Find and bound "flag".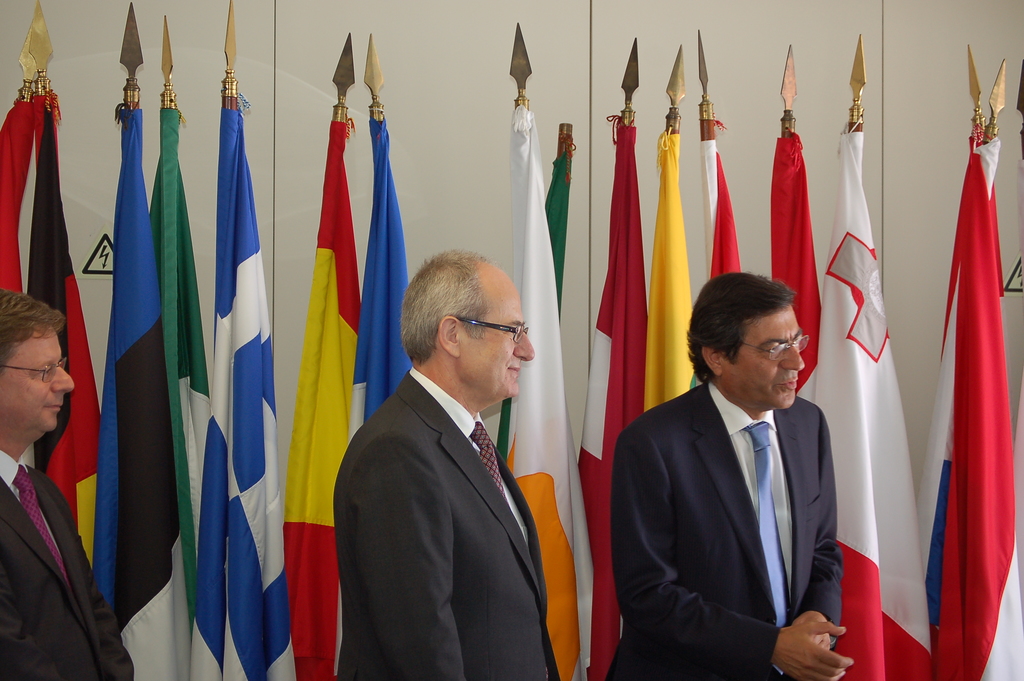
Bound: {"left": 497, "top": 146, "right": 587, "bottom": 521}.
